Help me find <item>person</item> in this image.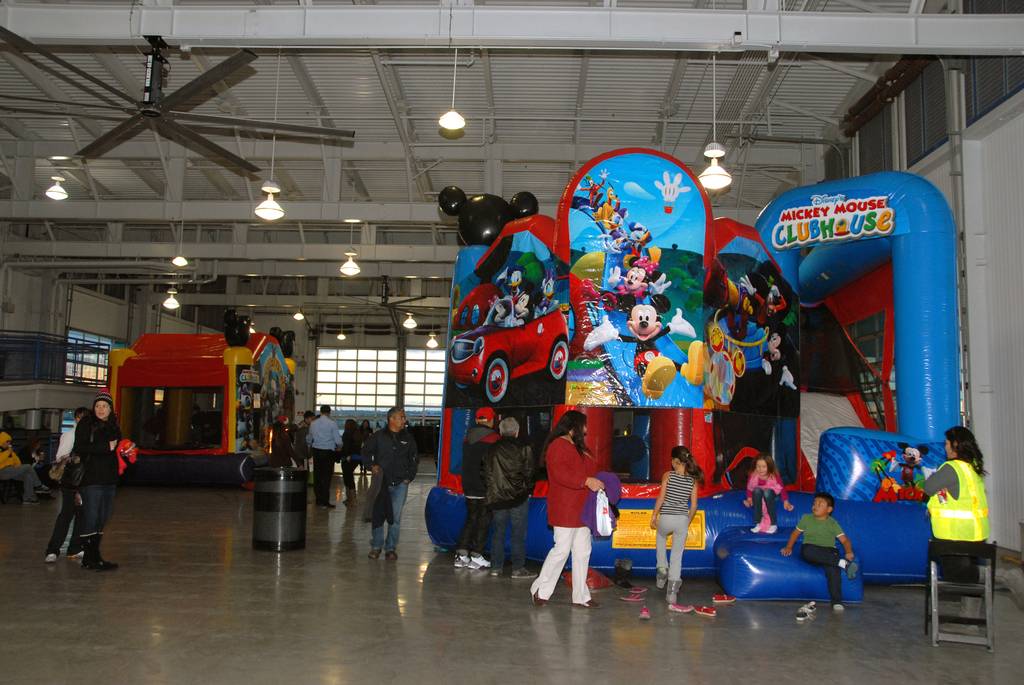
Found it: 744/453/795/539.
